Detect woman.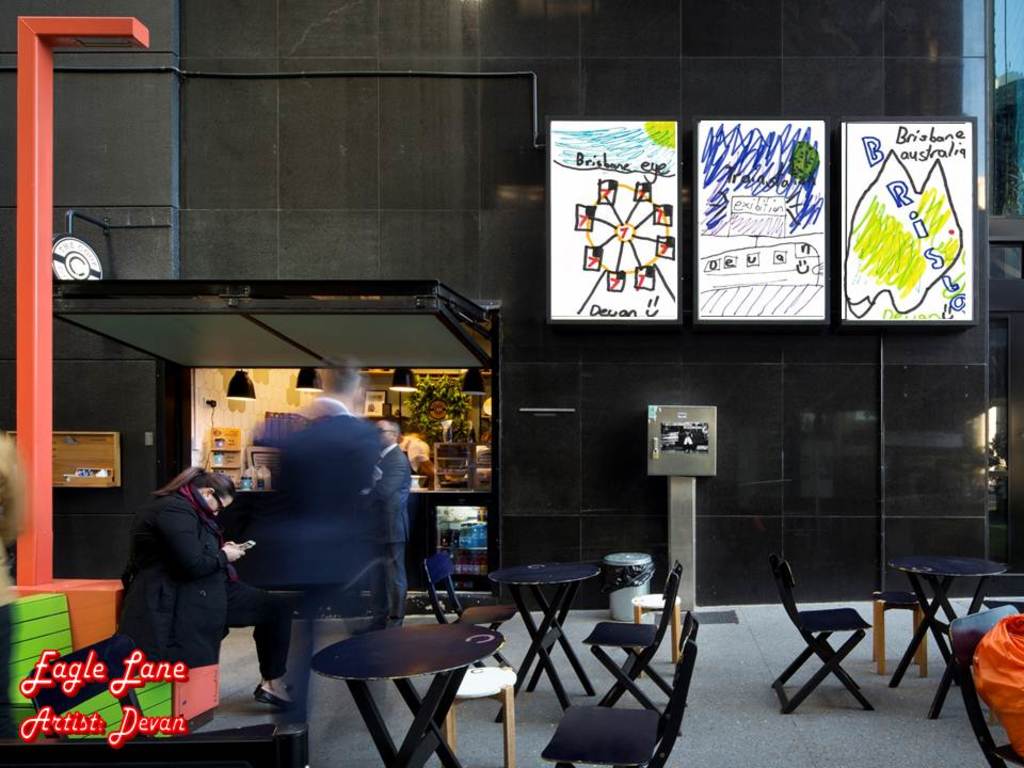
Detected at crop(110, 455, 237, 716).
